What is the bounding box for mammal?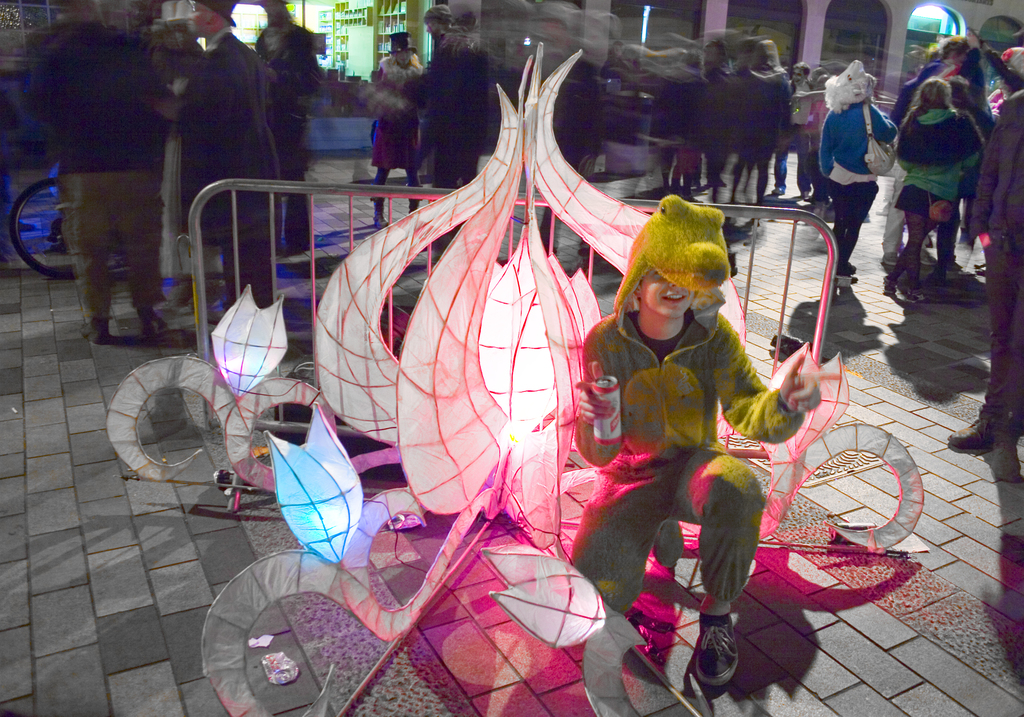
566 193 841 684.
